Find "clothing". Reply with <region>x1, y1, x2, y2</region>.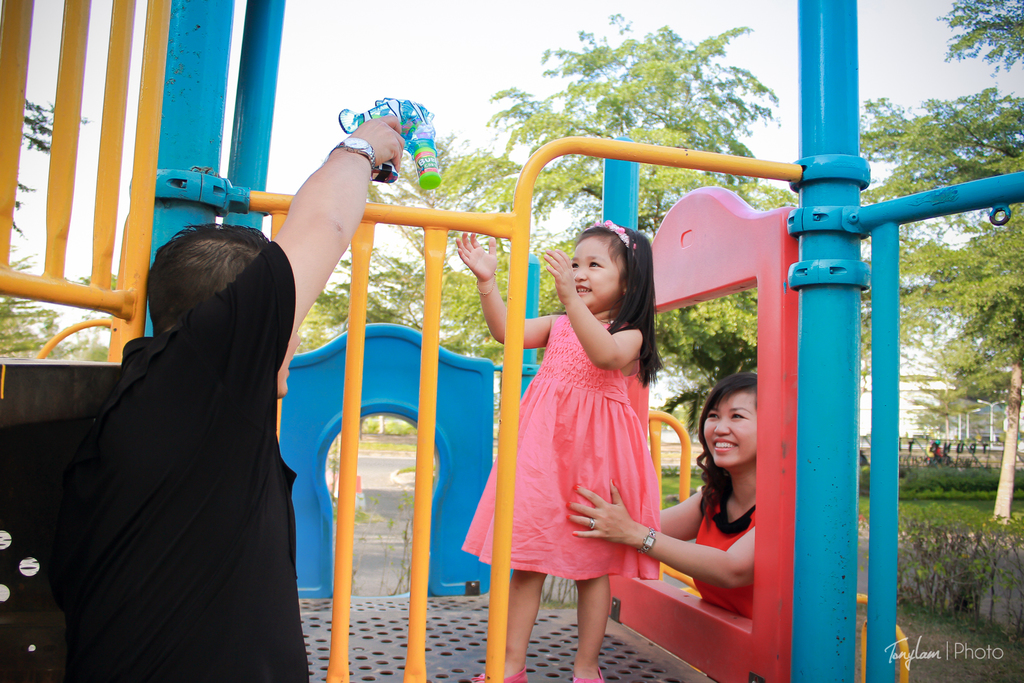
<region>676, 454, 756, 606</region>.
